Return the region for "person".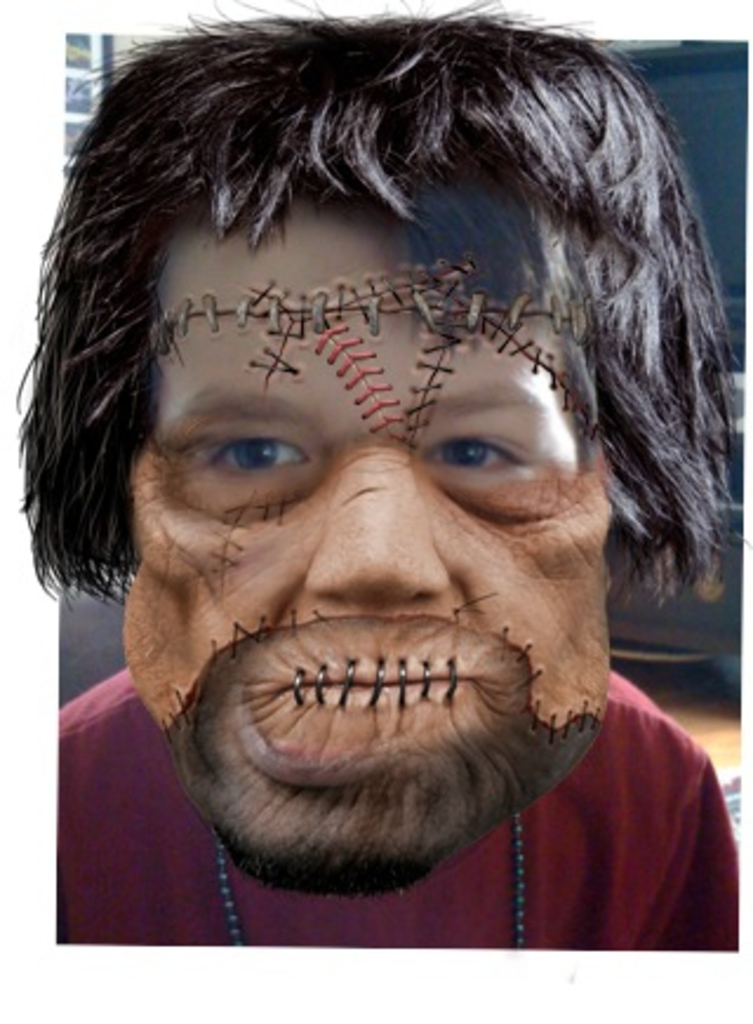
(16, 0, 744, 956).
